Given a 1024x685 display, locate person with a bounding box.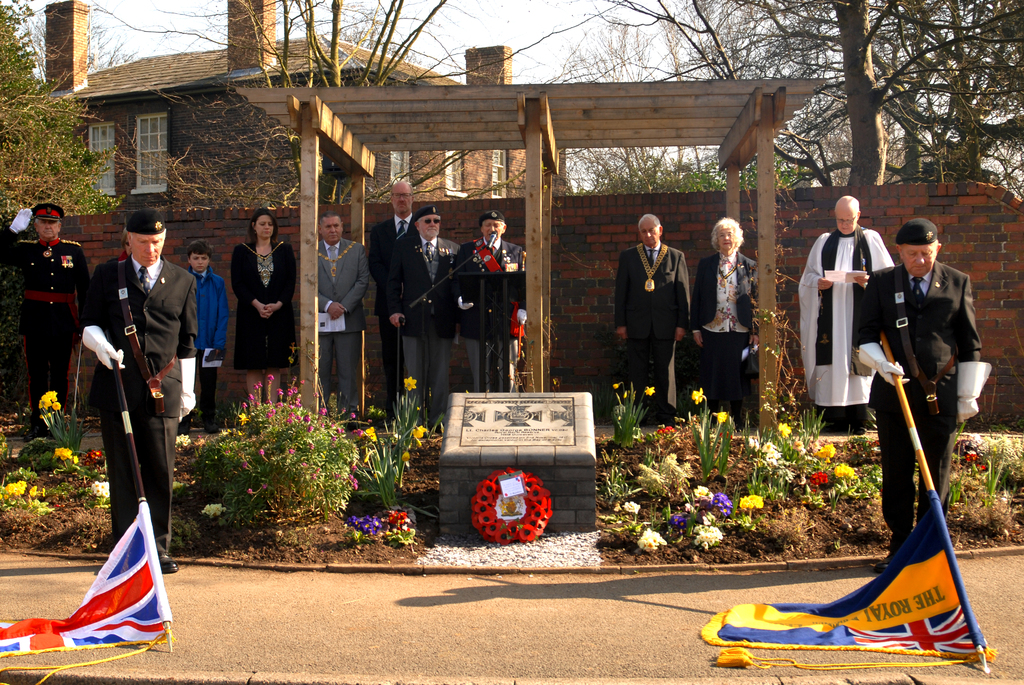
Located: box=[445, 210, 525, 393].
